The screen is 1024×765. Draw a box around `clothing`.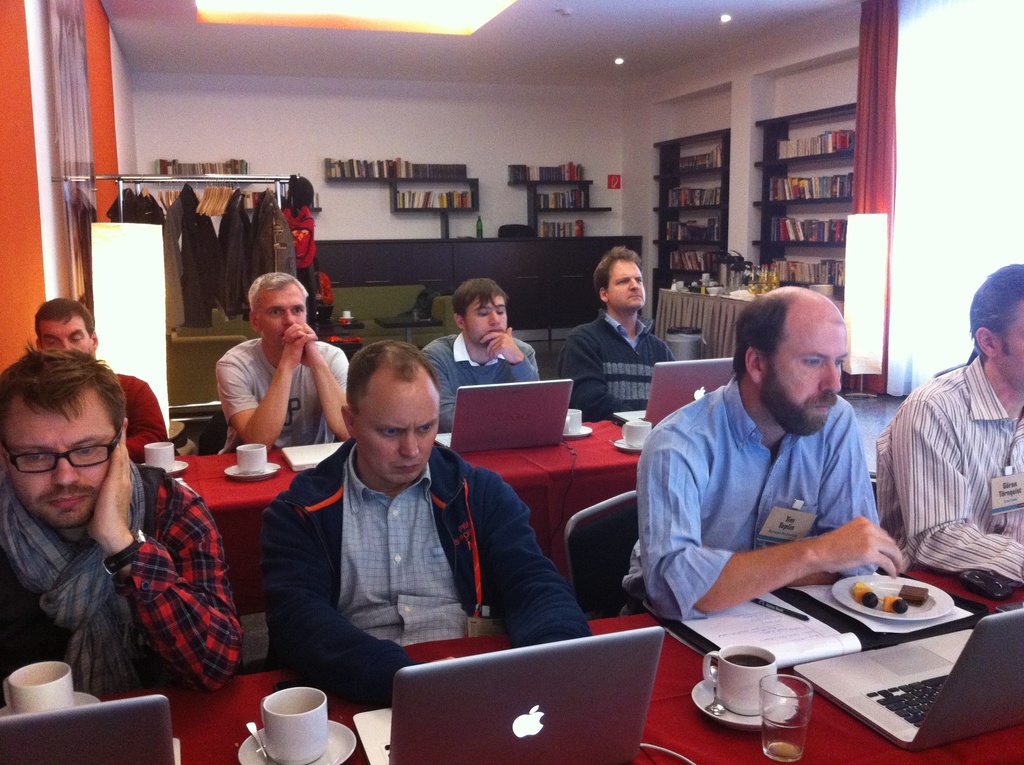
rect(230, 318, 346, 431).
